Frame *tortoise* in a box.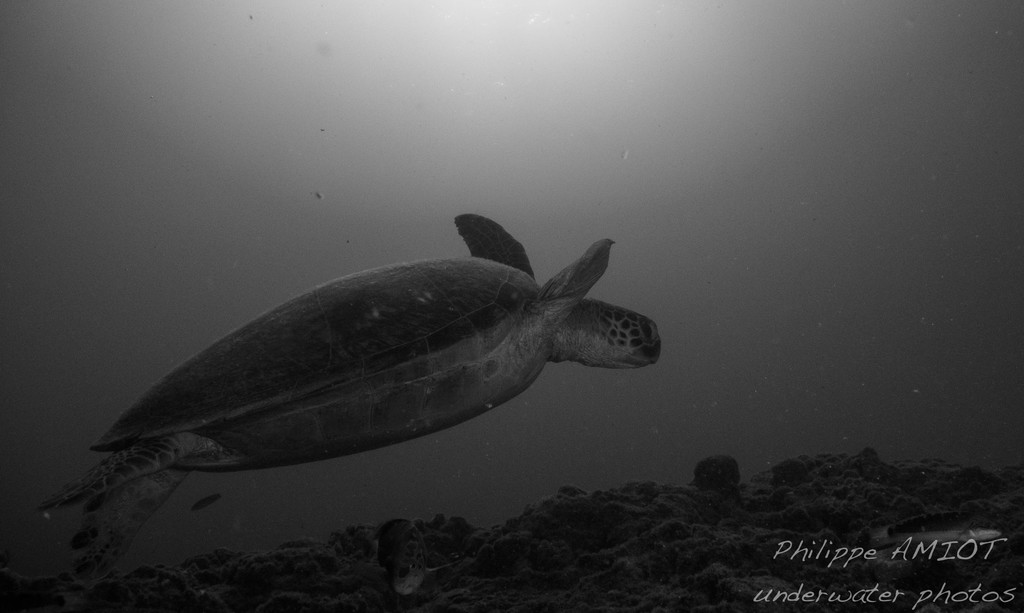
{"x1": 10, "y1": 210, "x2": 666, "y2": 573}.
